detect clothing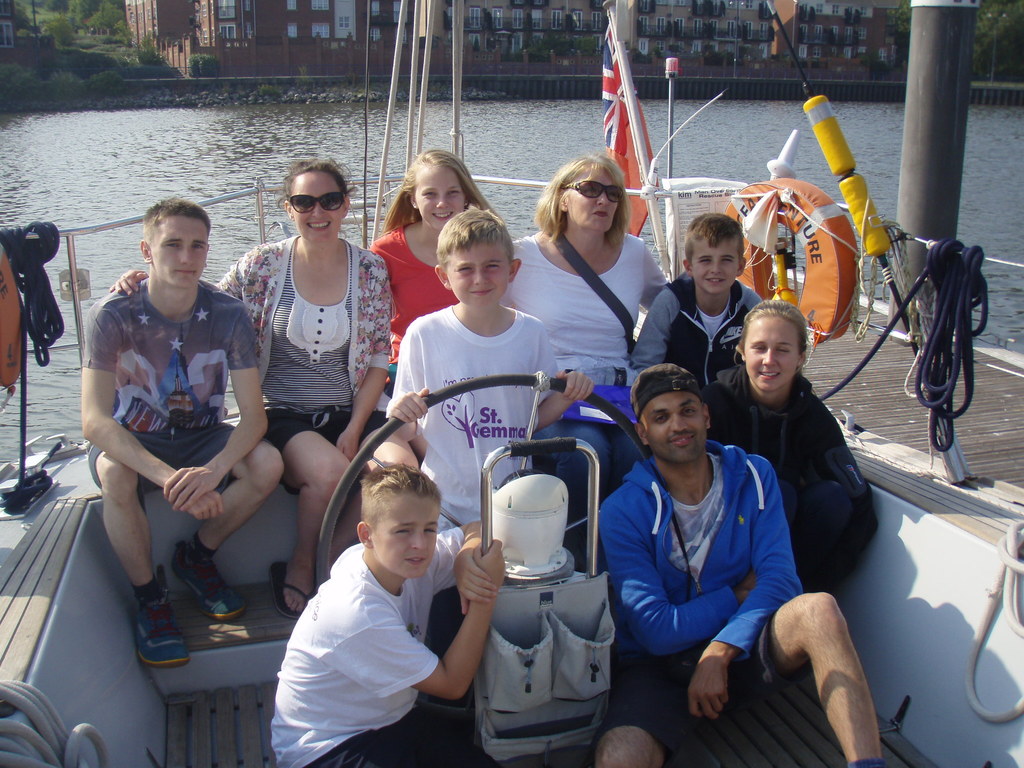
[586,428,799,762]
